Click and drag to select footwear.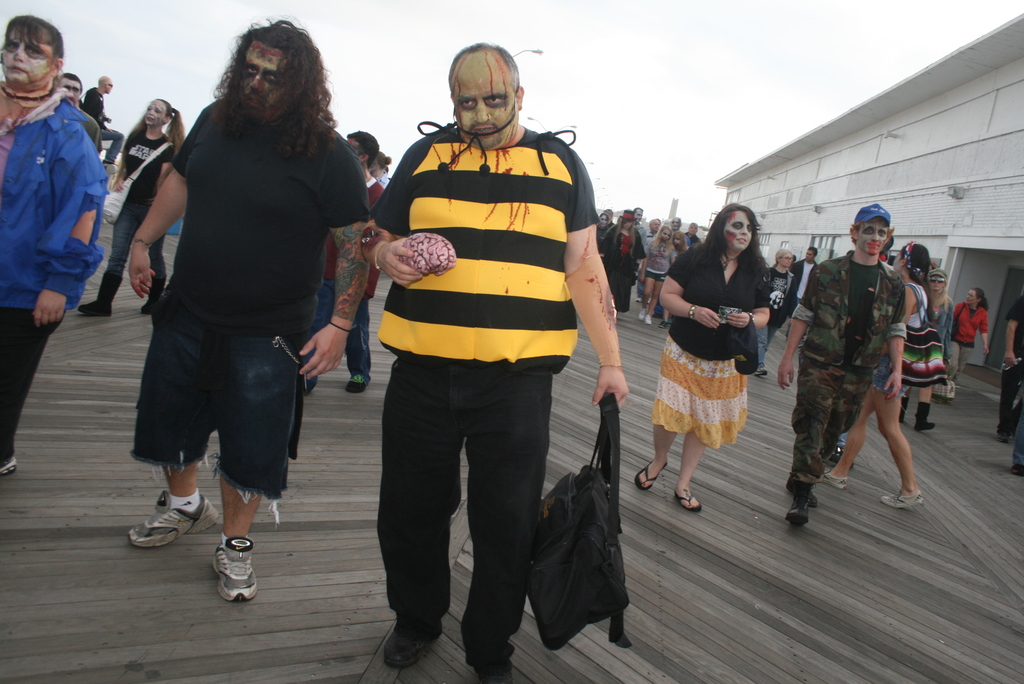
Selection: left=127, top=494, right=221, bottom=549.
